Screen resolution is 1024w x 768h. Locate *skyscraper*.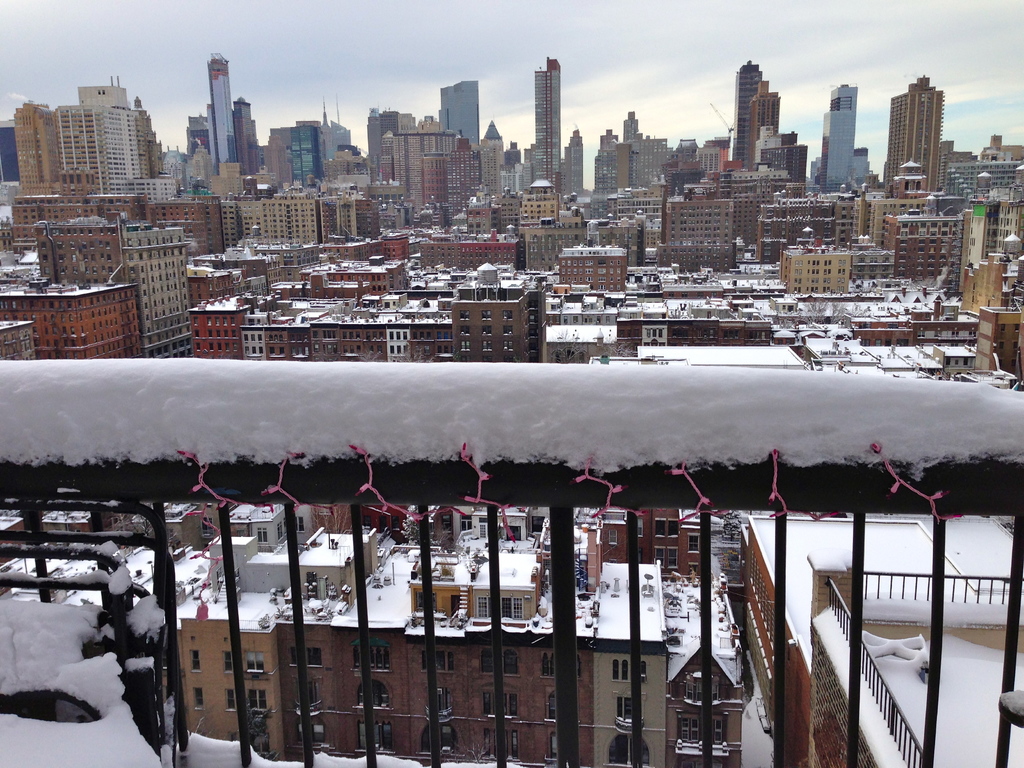
287:123:318:186.
